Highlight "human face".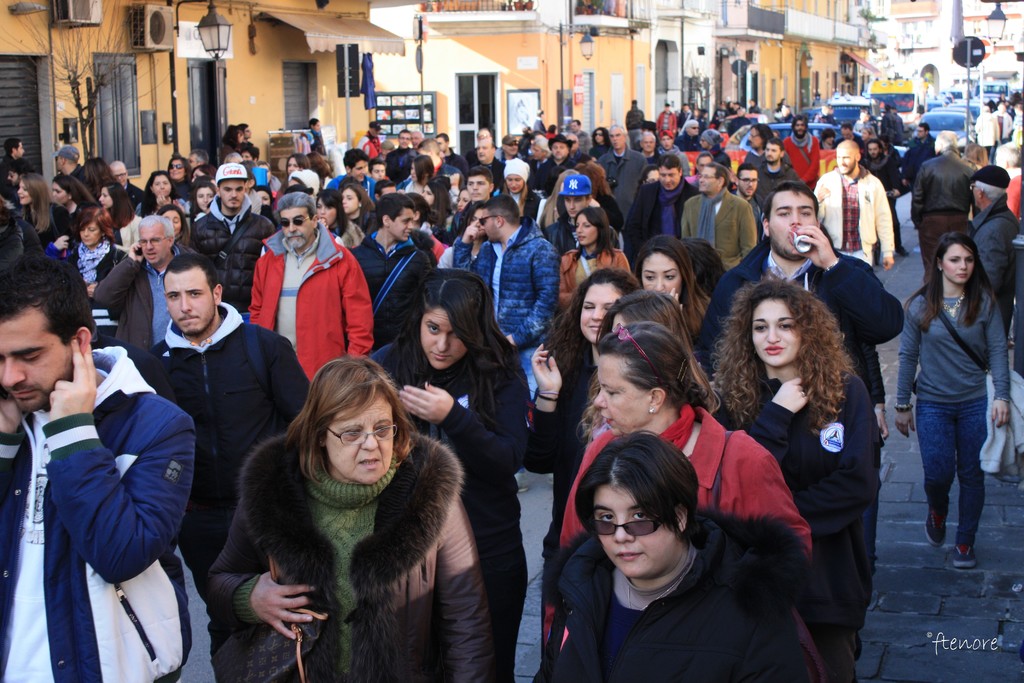
Highlighted region: Rect(383, 189, 397, 194).
